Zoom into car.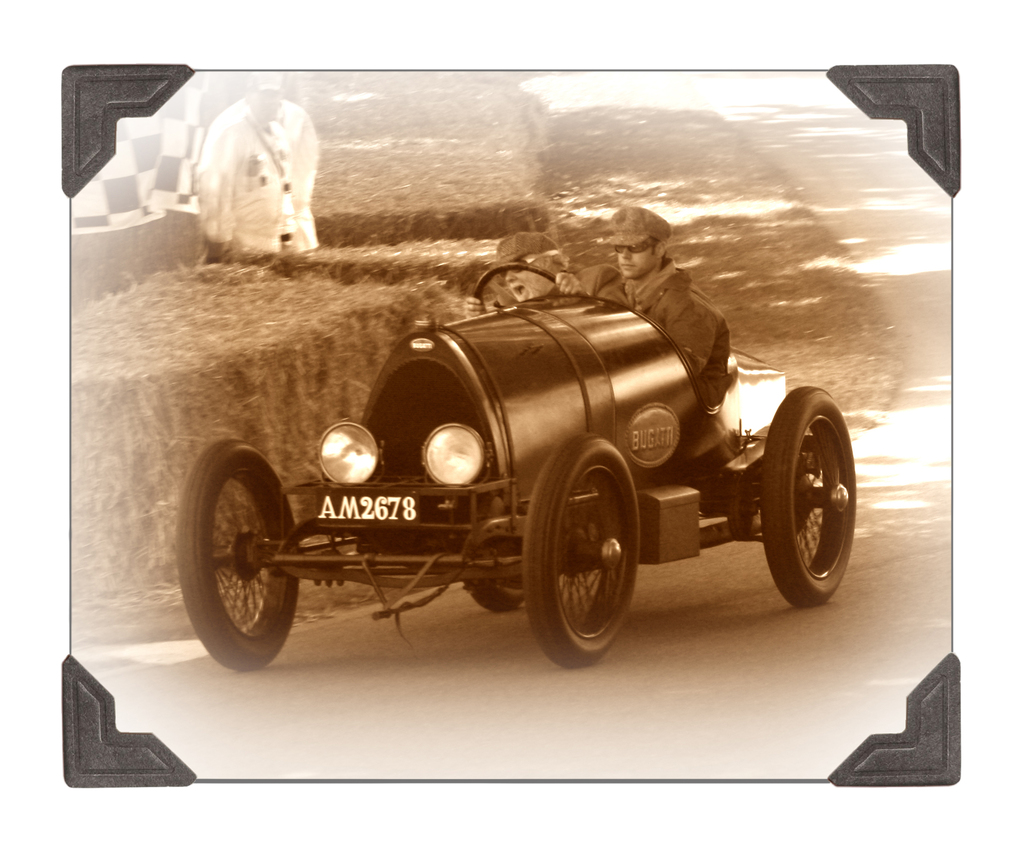
Zoom target: rect(175, 263, 855, 670).
